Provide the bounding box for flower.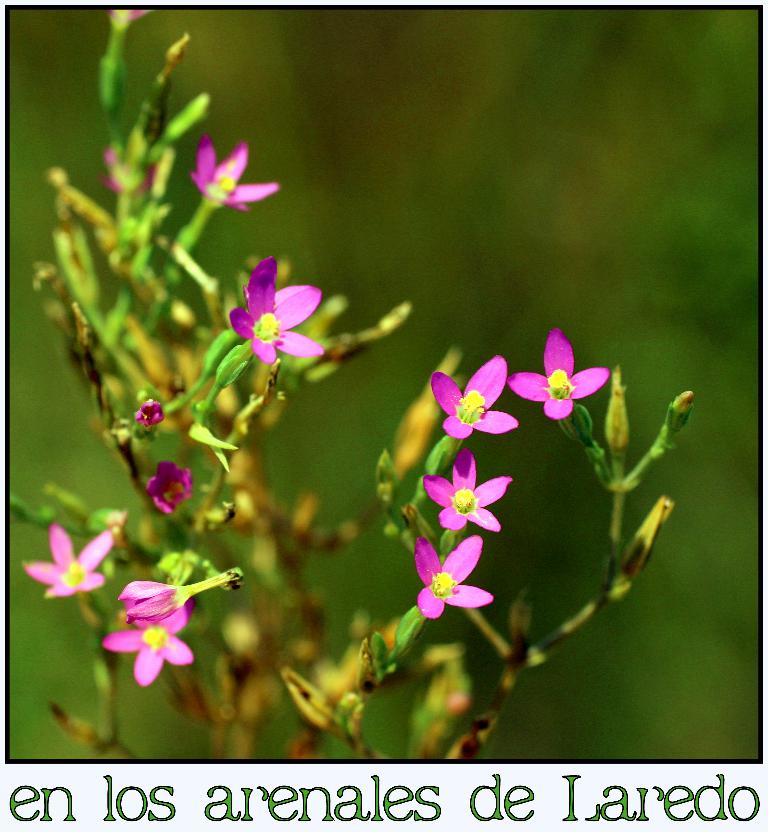
x1=89 y1=556 x2=230 y2=697.
